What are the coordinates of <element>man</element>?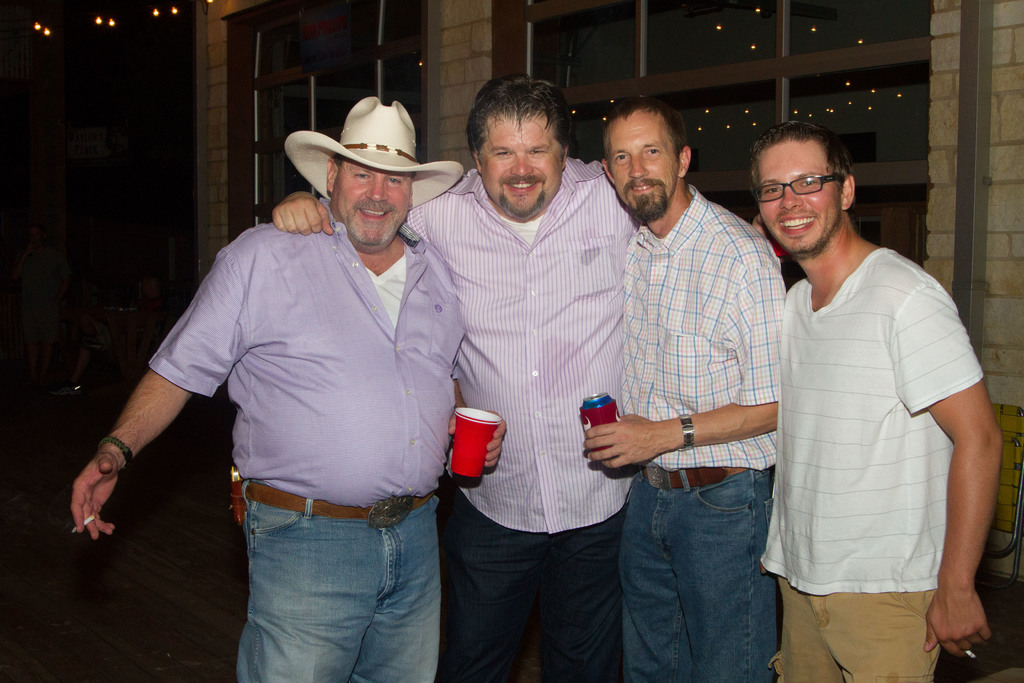
x1=739, y1=85, x2=996, y2=679.
